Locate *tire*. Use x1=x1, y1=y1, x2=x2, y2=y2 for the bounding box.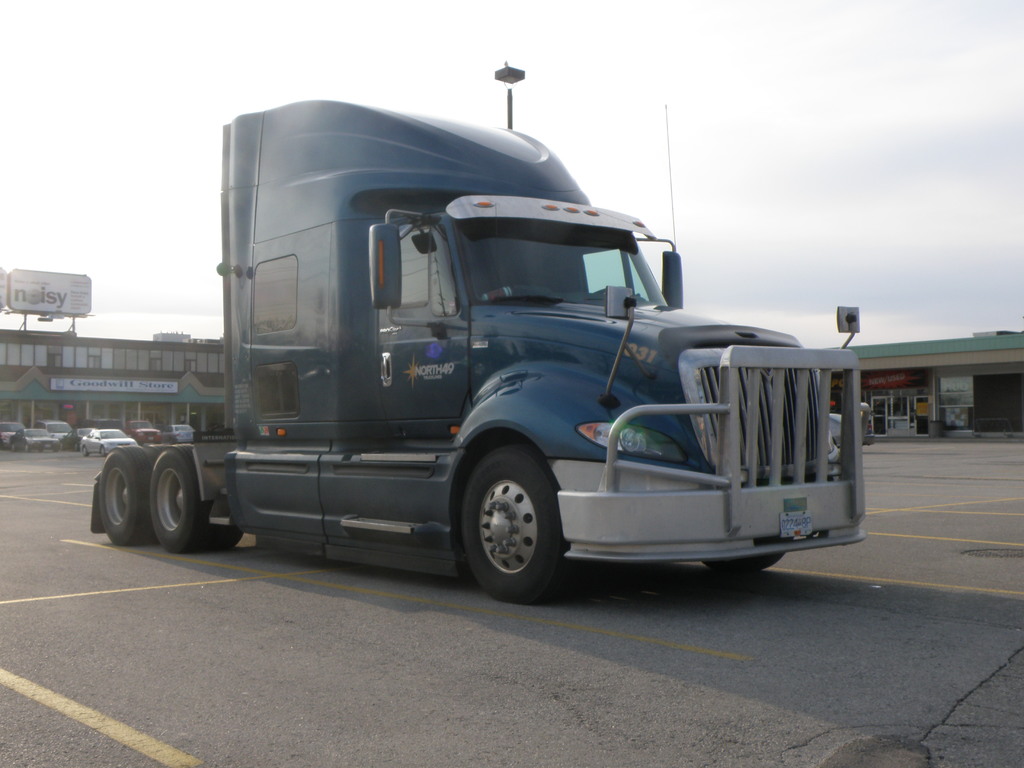
x1=82, y1=445, x2=87, y2=456.
